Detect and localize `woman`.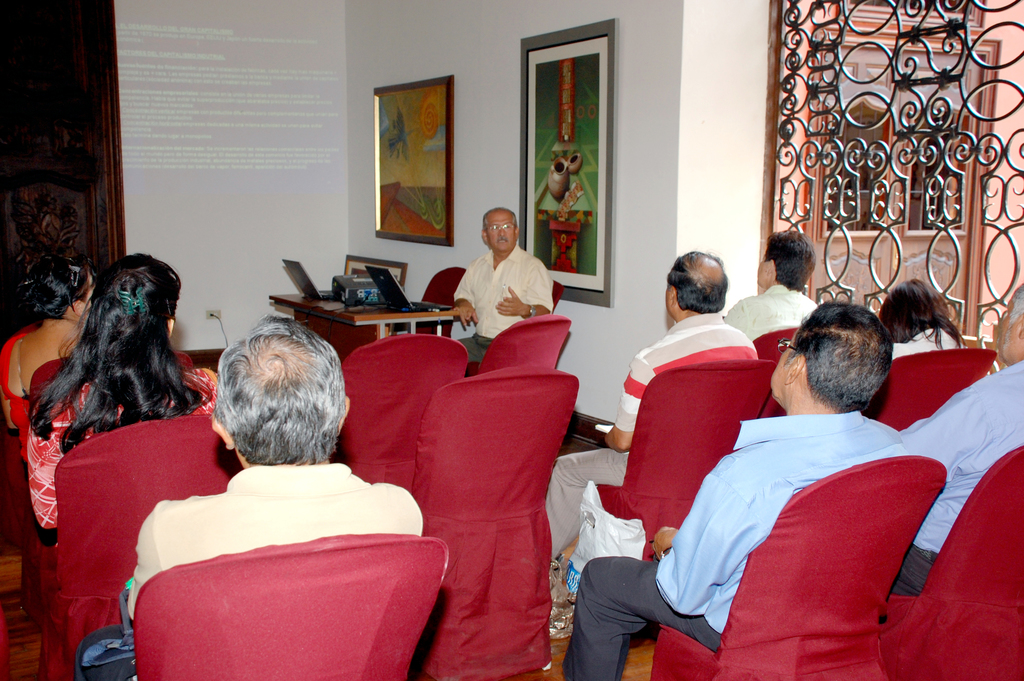
Localized at box(879, 276, 965, 359).
